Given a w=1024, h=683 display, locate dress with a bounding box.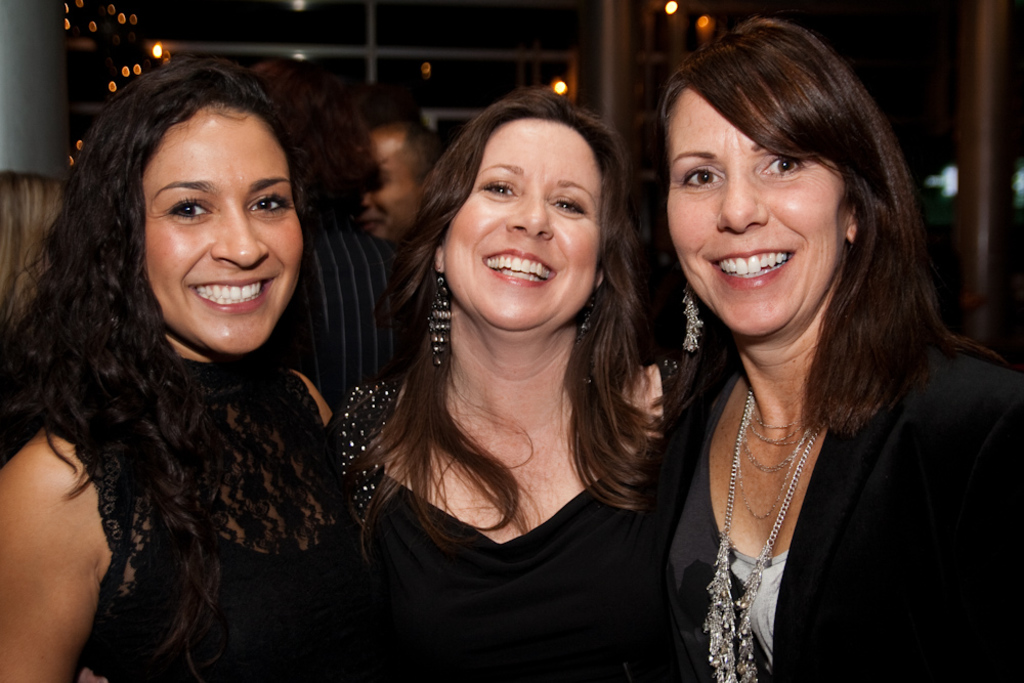
Located: <region>43, 358, 351, 682</region>.
